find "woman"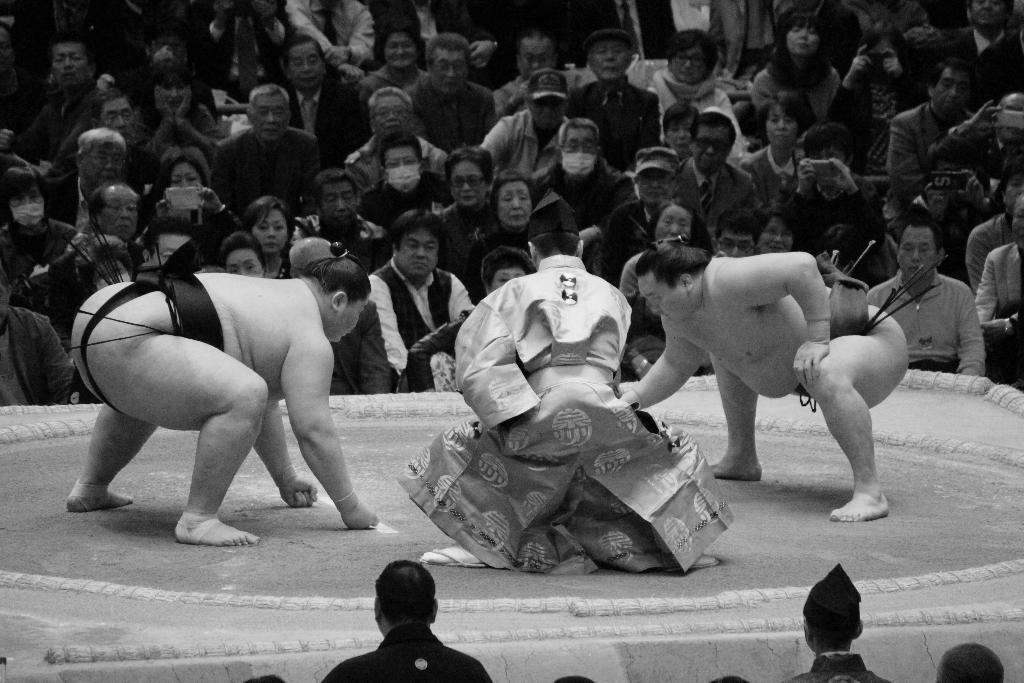
left=644, top=35, right=742, bottom=160
